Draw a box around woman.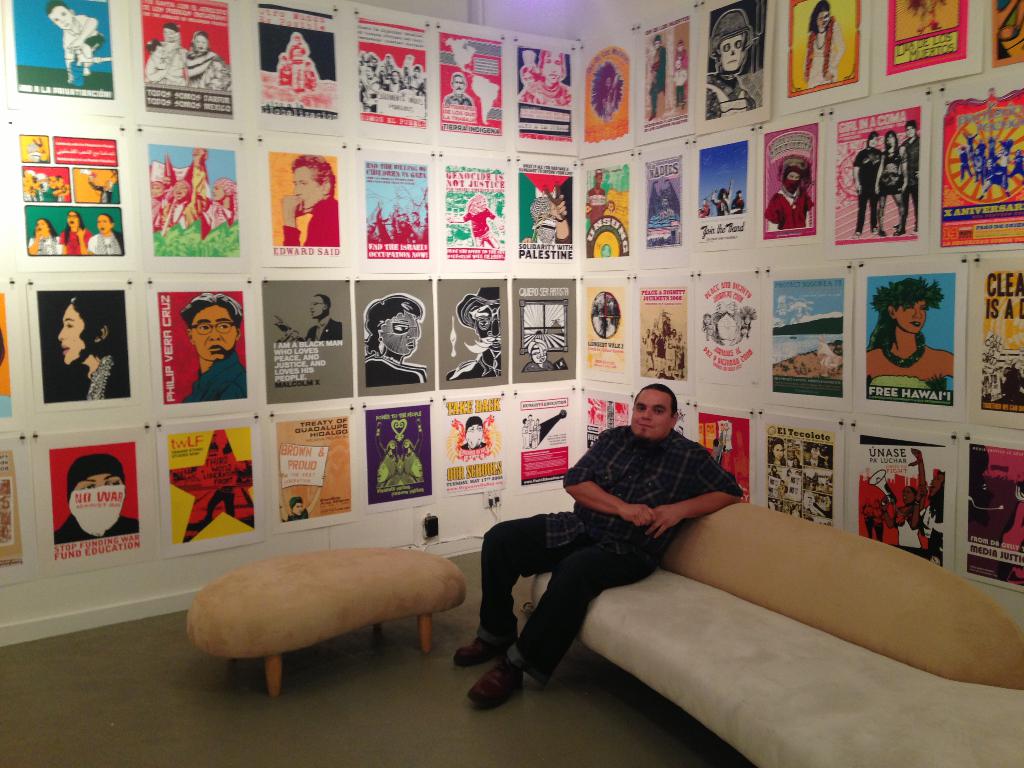
l=83, t=214, r=127, b=253.
